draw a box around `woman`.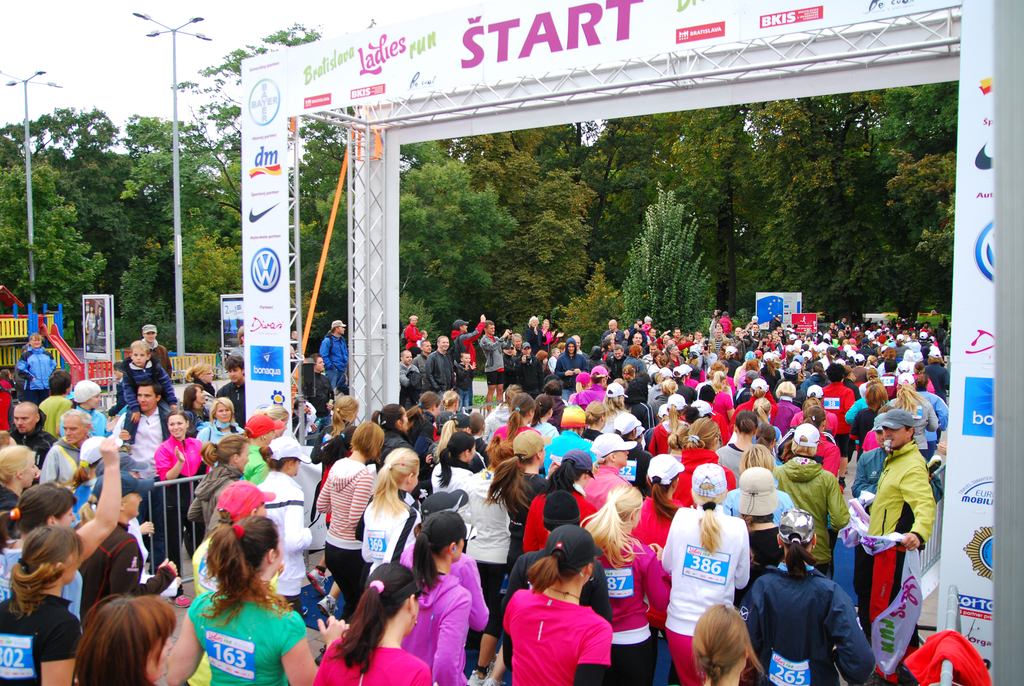
[left=155, top=409, right=209, bottom=608].
